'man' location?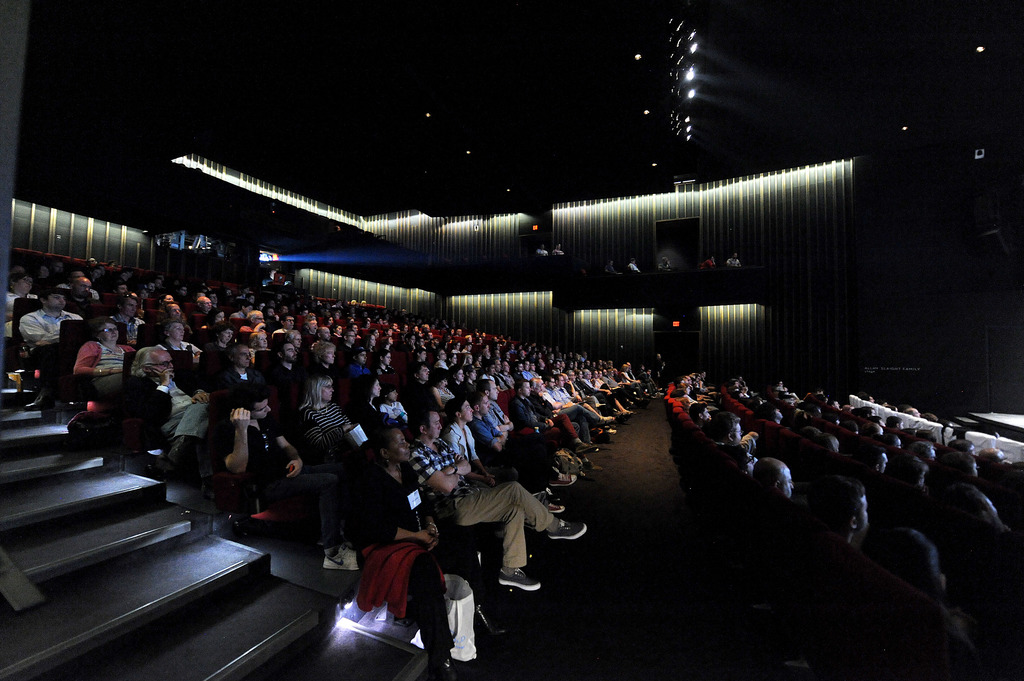
19/284/84/377
